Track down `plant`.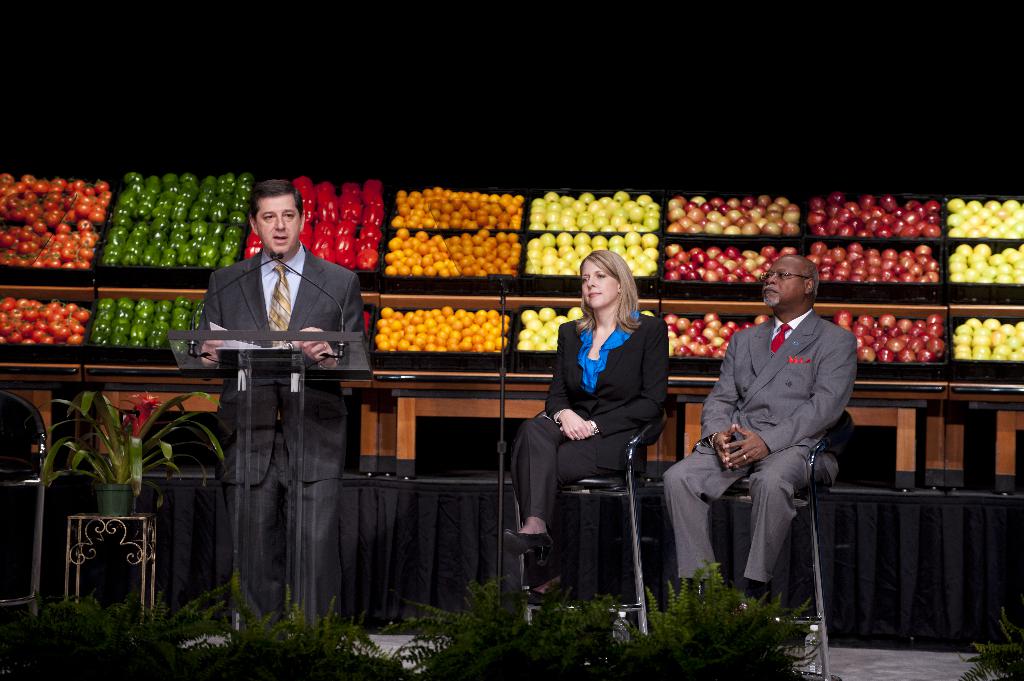
Tracked to BBox(618, 547, 815, 679).
